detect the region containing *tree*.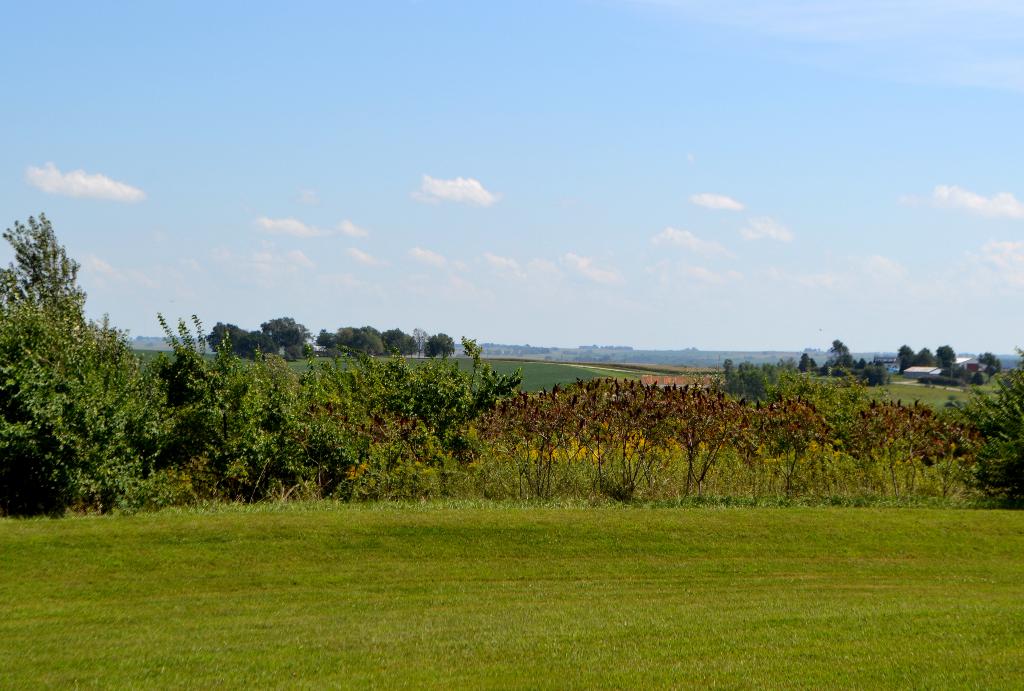
detection(966, 341, 1009, 382).
